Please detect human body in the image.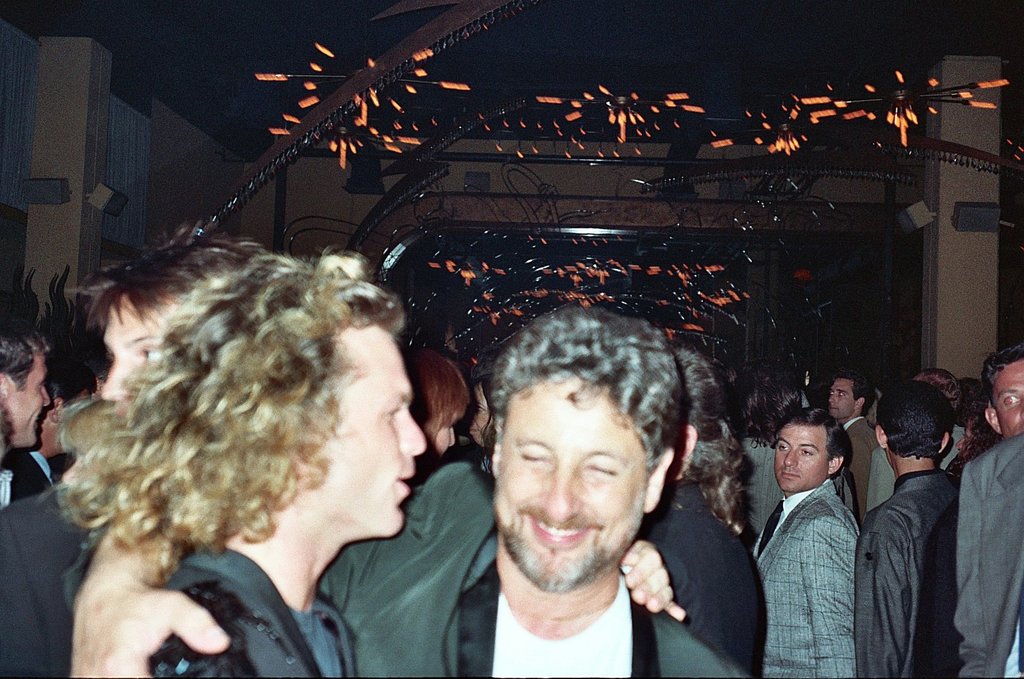
[629,486,770,678].
